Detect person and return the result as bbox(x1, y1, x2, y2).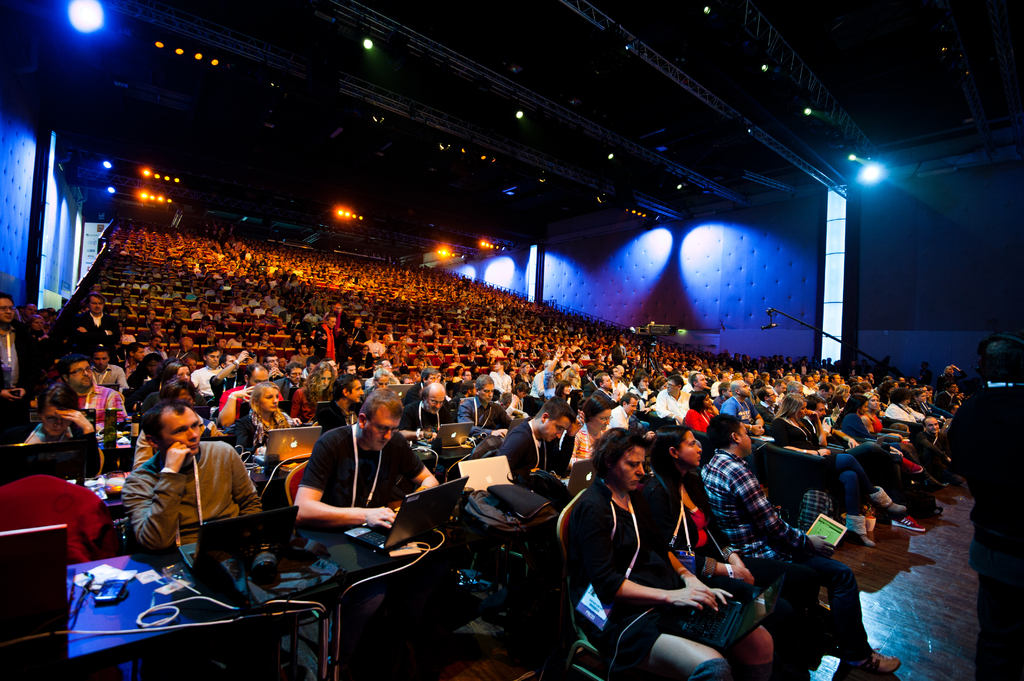
bbox(564, 427, 768, 675).
